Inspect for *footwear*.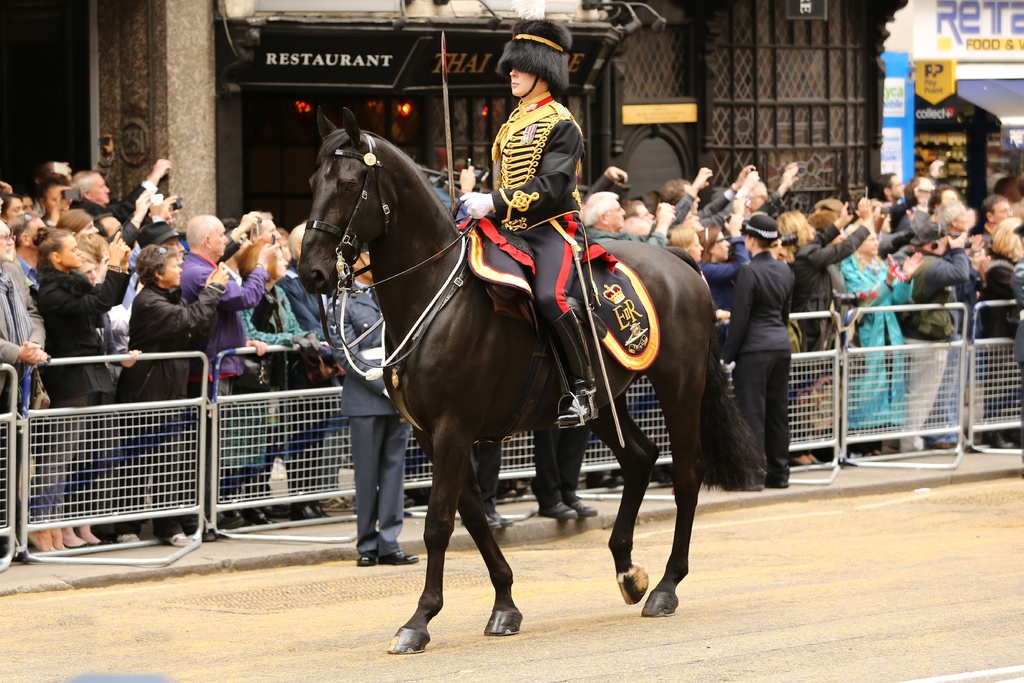
Inspection: bbox(560, 383, 598, 427).
